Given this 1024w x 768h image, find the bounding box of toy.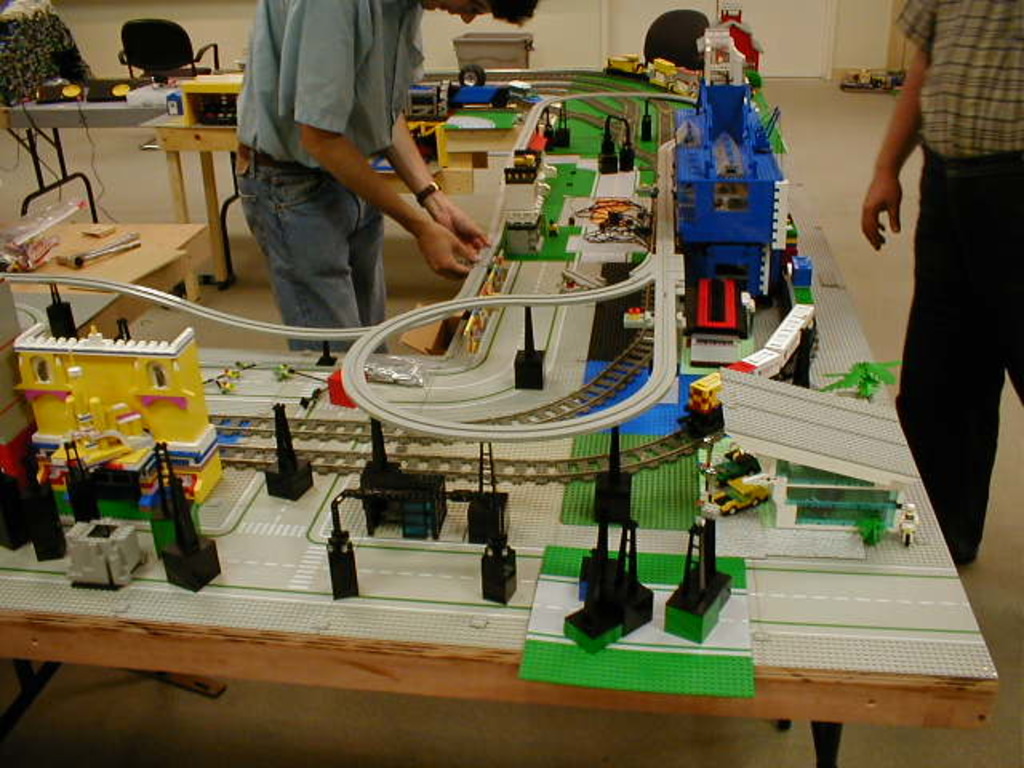
region(814, 358, 899, 406).
